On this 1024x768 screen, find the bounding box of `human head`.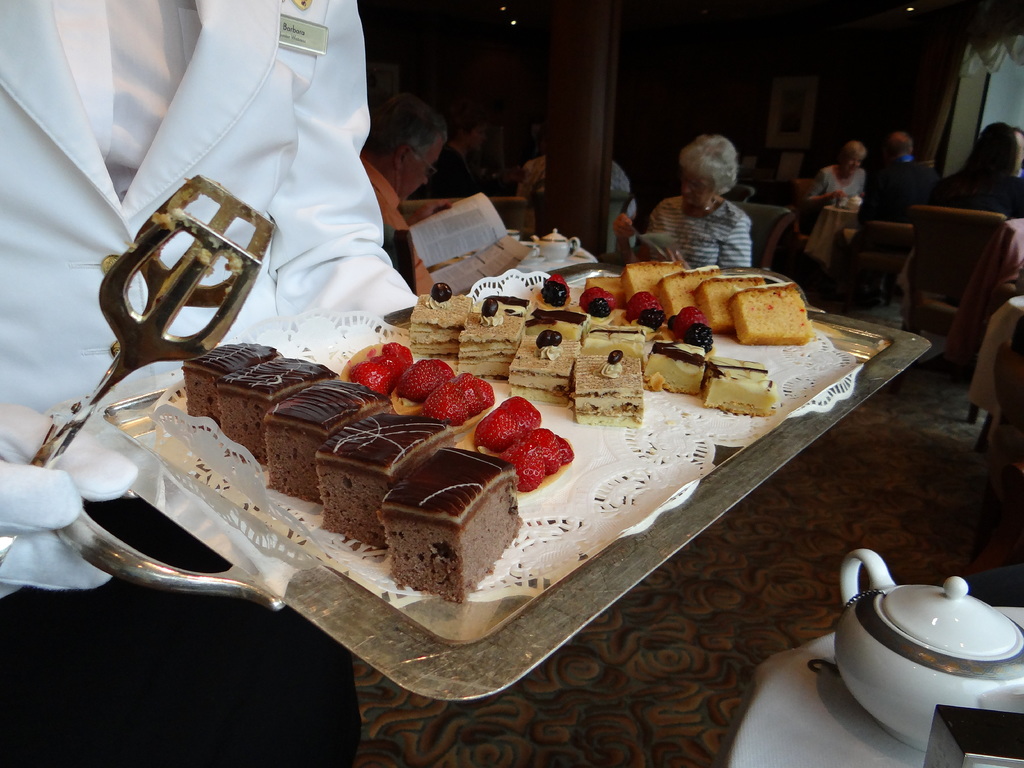
Bounding box: (x1=460, y1=114, x2=488, y2=148).
